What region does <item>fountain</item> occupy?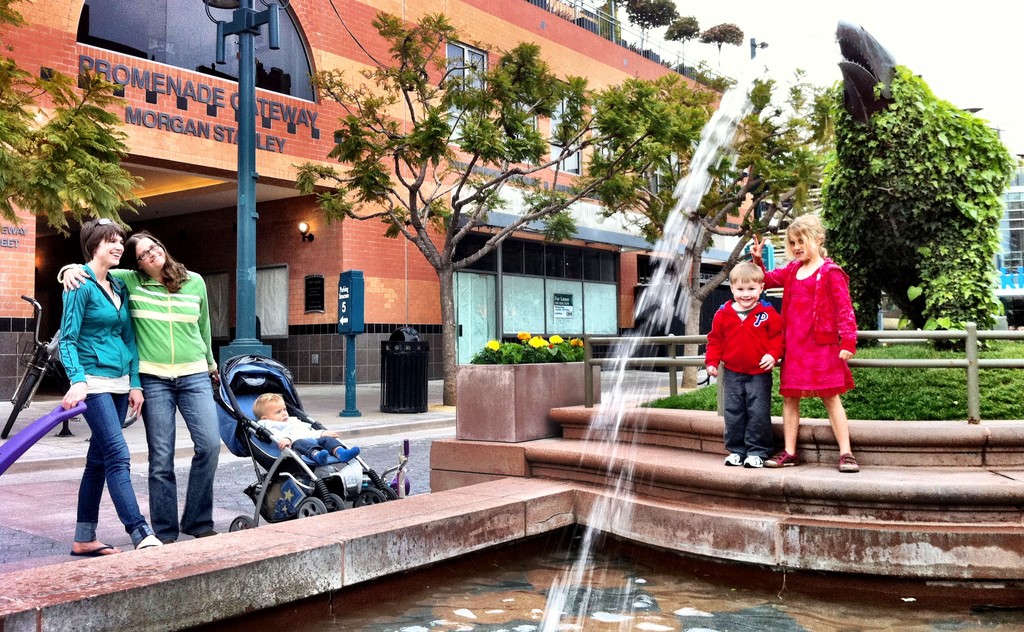
<box>3,56,1023,631</box>.
